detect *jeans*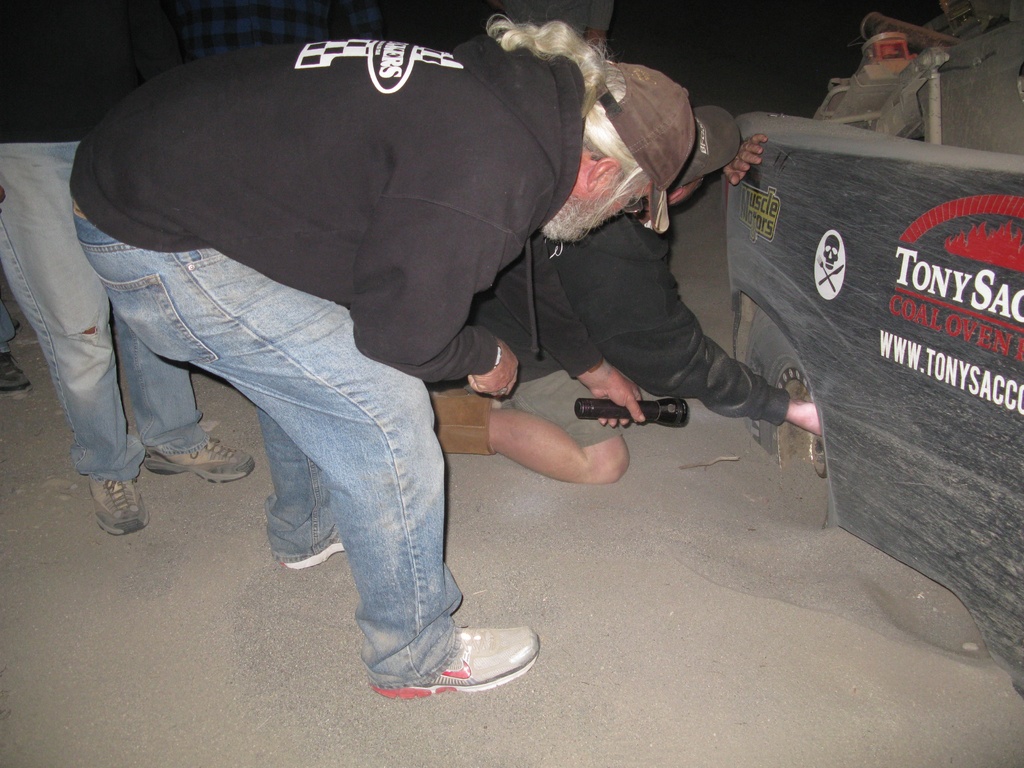
crop(0, 141, 215, 474)
